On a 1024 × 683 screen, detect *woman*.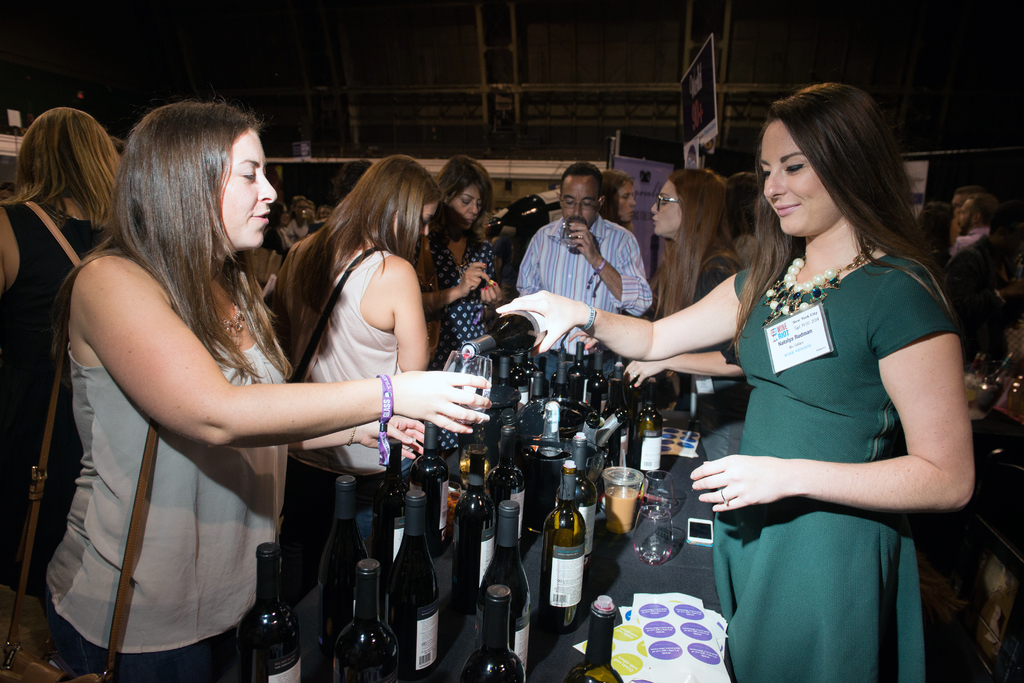
406:152:514:462.
